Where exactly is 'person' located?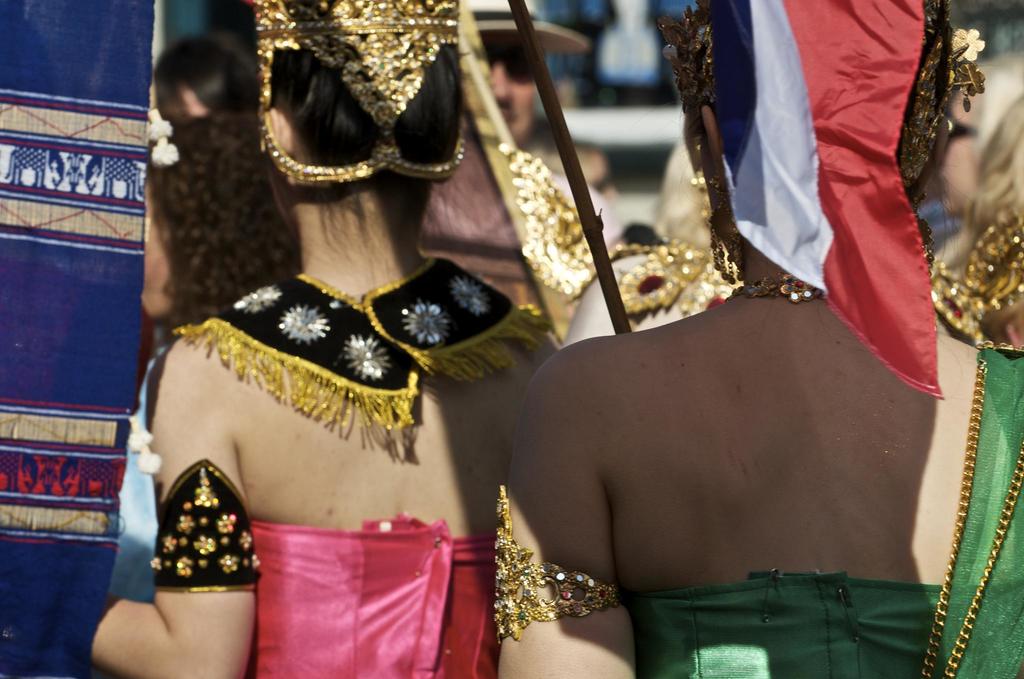
Its bounding box is l=495, t=0, r=1023, b=678.
